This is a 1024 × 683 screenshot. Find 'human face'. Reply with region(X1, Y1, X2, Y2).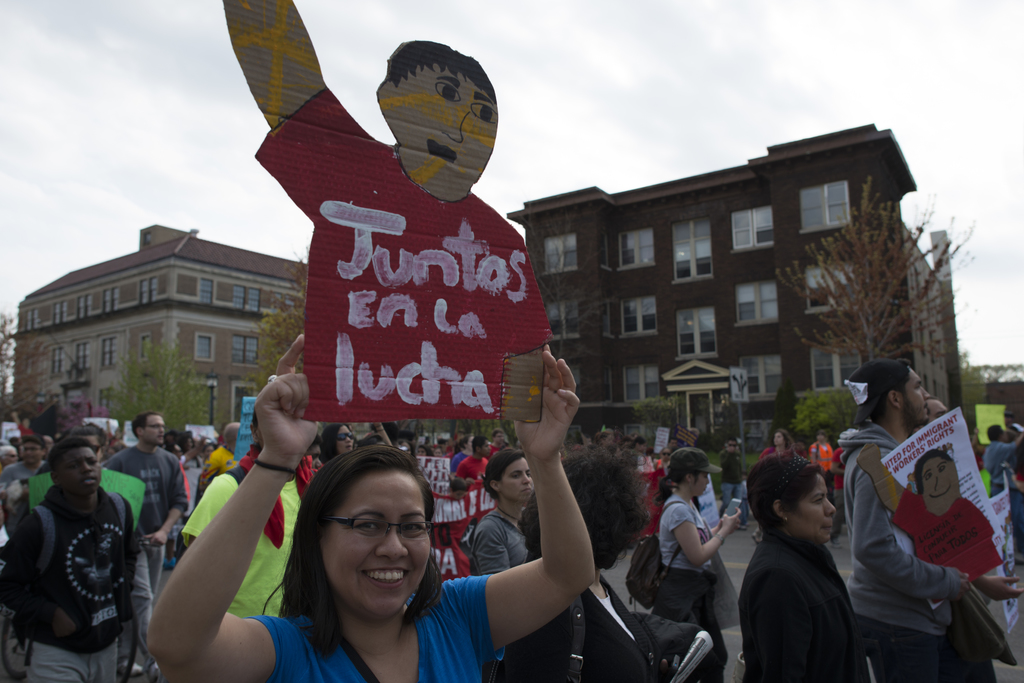
region(499, 457, 534, 502).
